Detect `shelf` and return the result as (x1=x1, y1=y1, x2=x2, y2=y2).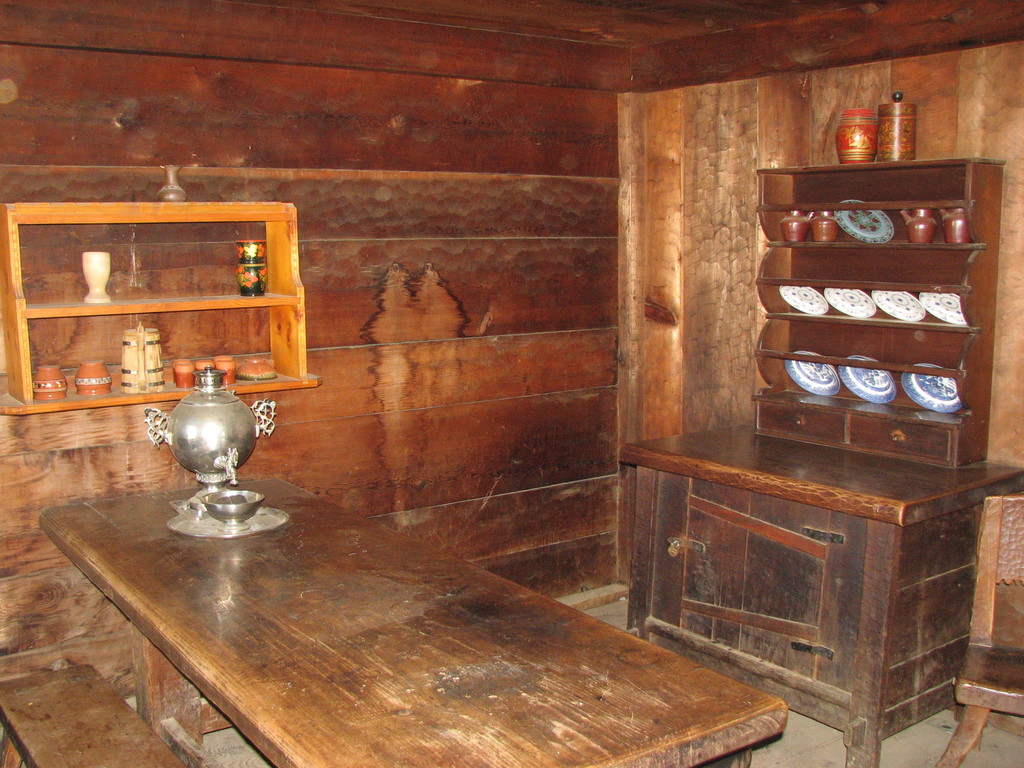
(x1=4, y1=194, x2=326, y2=422).
